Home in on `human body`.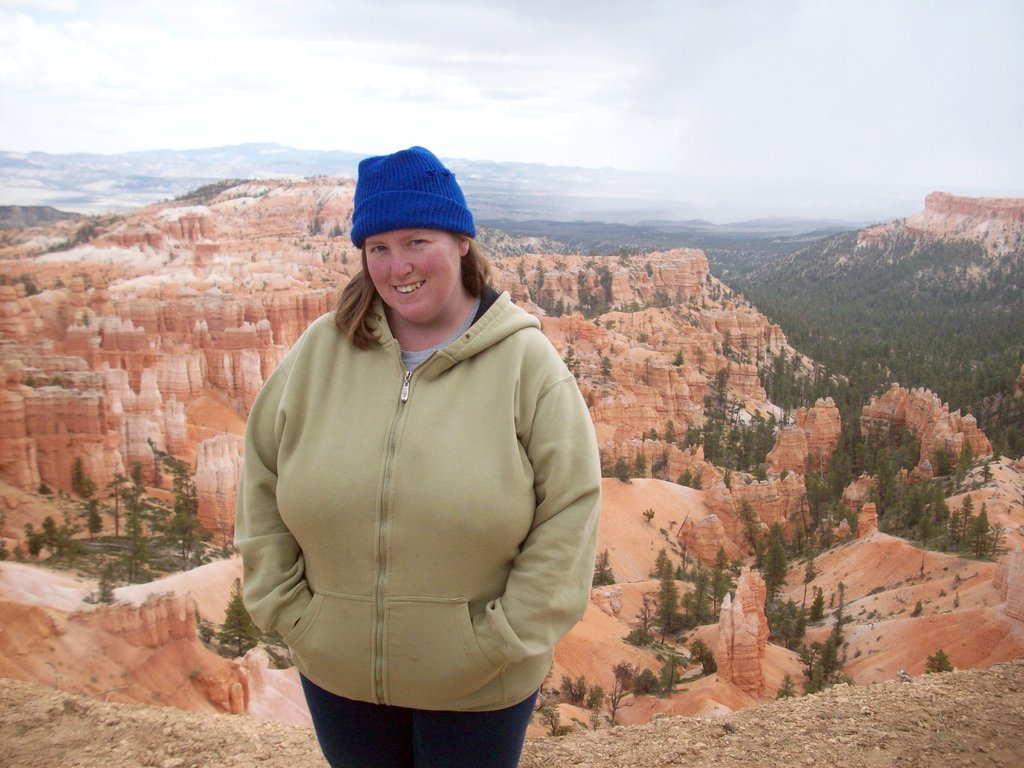
Homed in at box(204, 122, 618, 767).
